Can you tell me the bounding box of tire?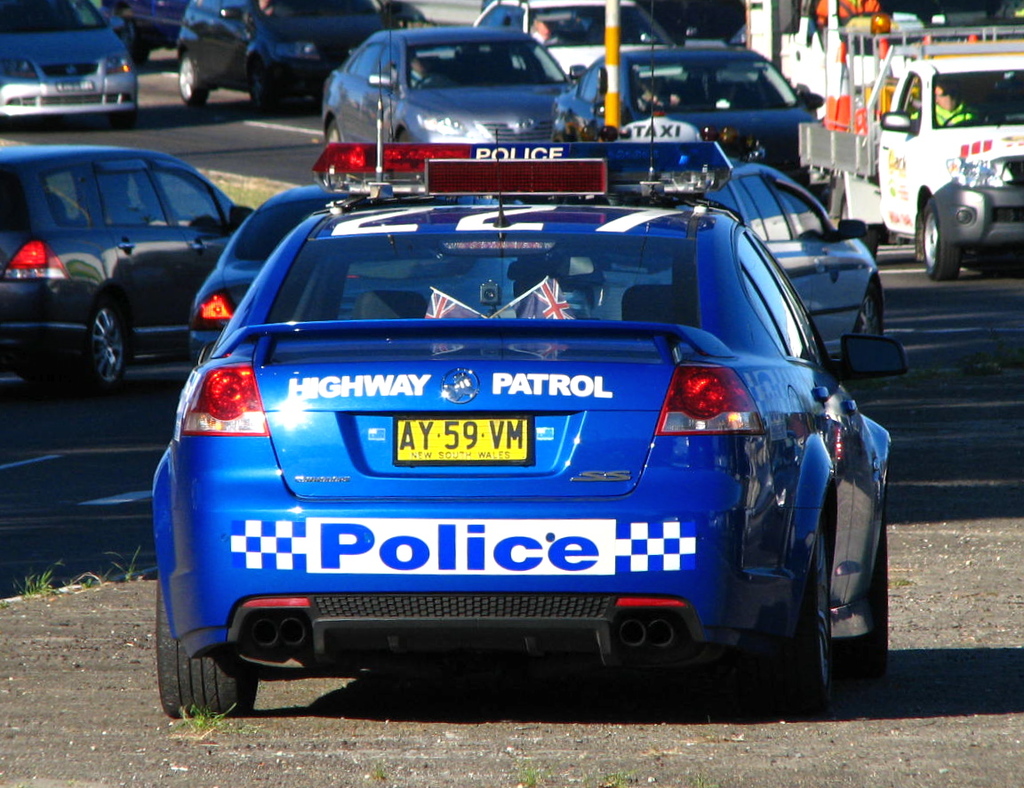
252 61 280 115.
